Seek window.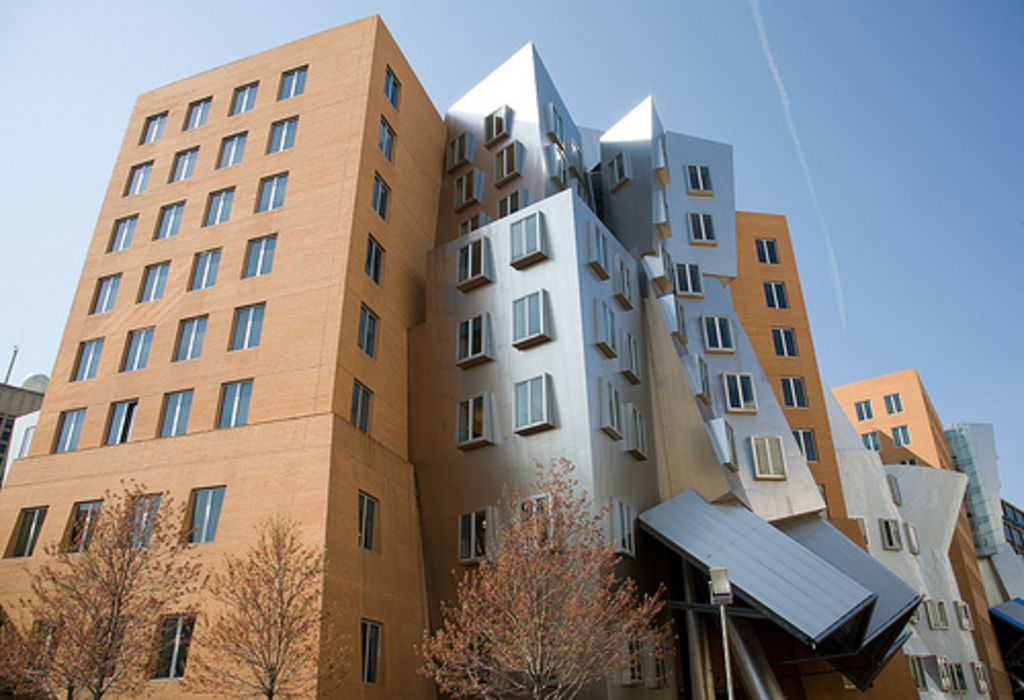
BBox(225, 76, 260, 115).
